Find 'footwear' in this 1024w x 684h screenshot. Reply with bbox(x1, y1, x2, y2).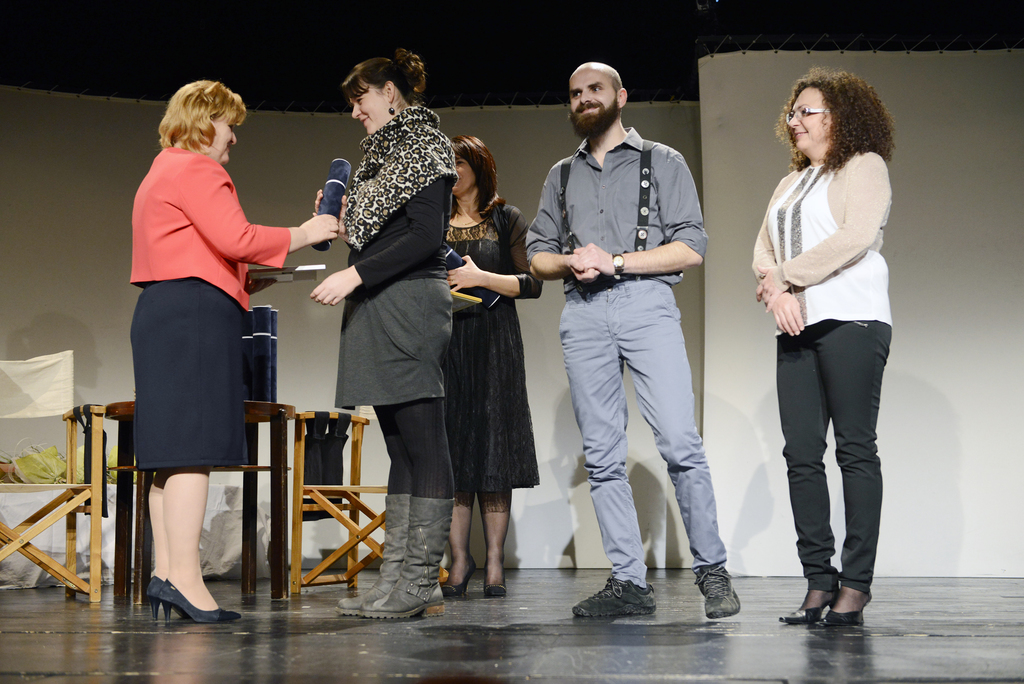
bbox(824, 608, 864, 628).
